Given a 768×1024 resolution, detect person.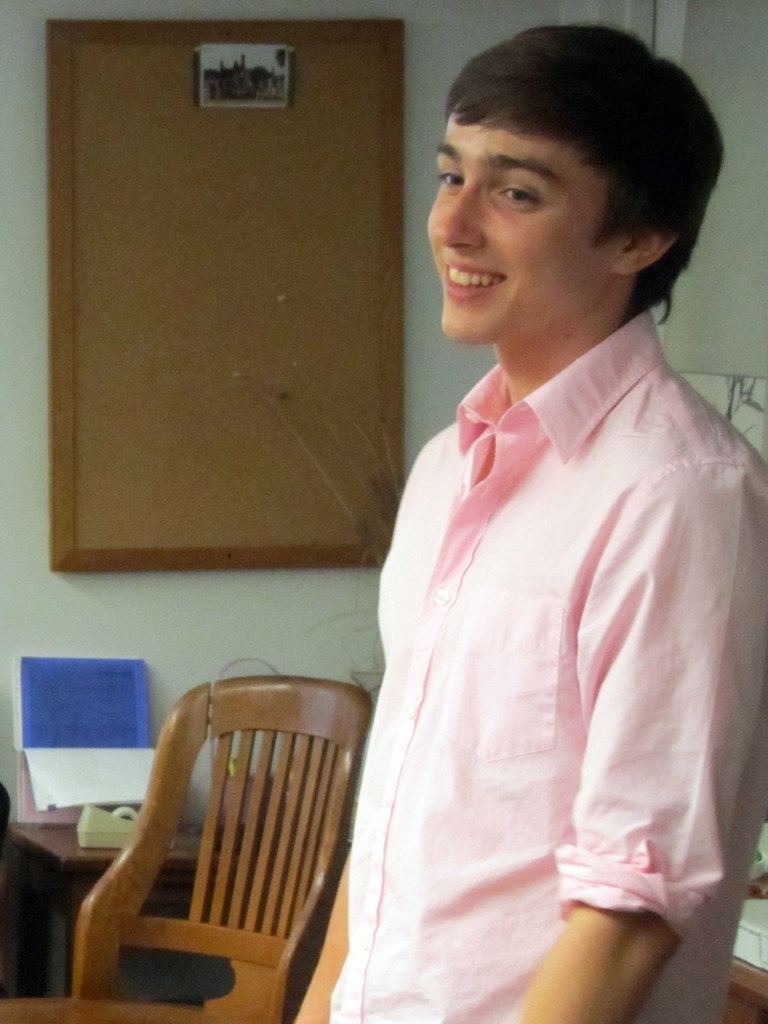
291:35:745:1016.
